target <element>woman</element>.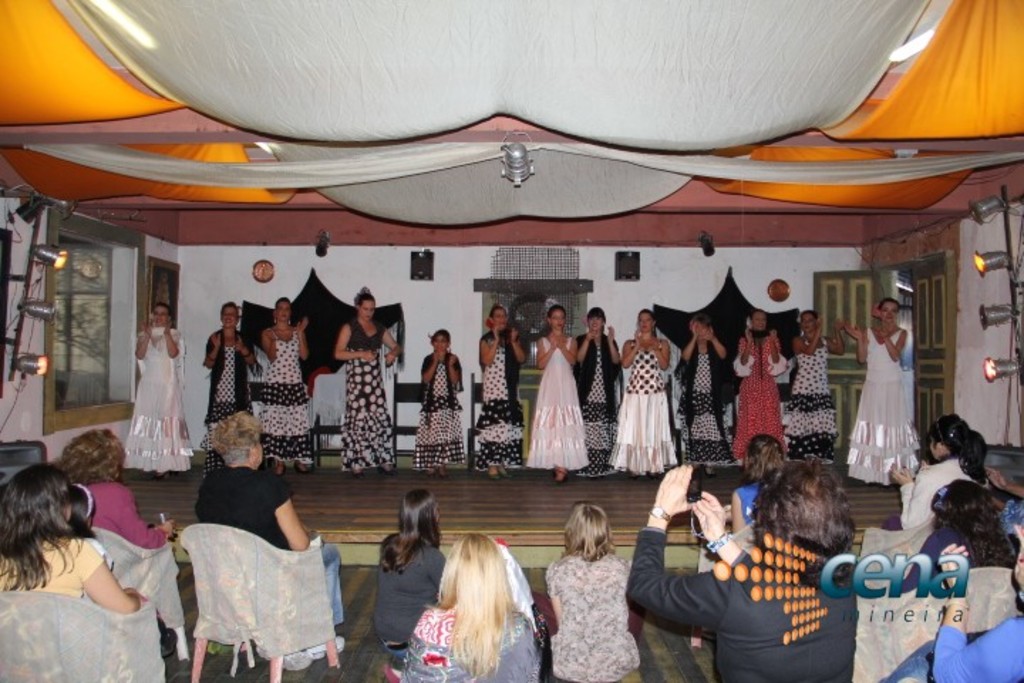
Target region: detection(475, 307, 525, 477).
